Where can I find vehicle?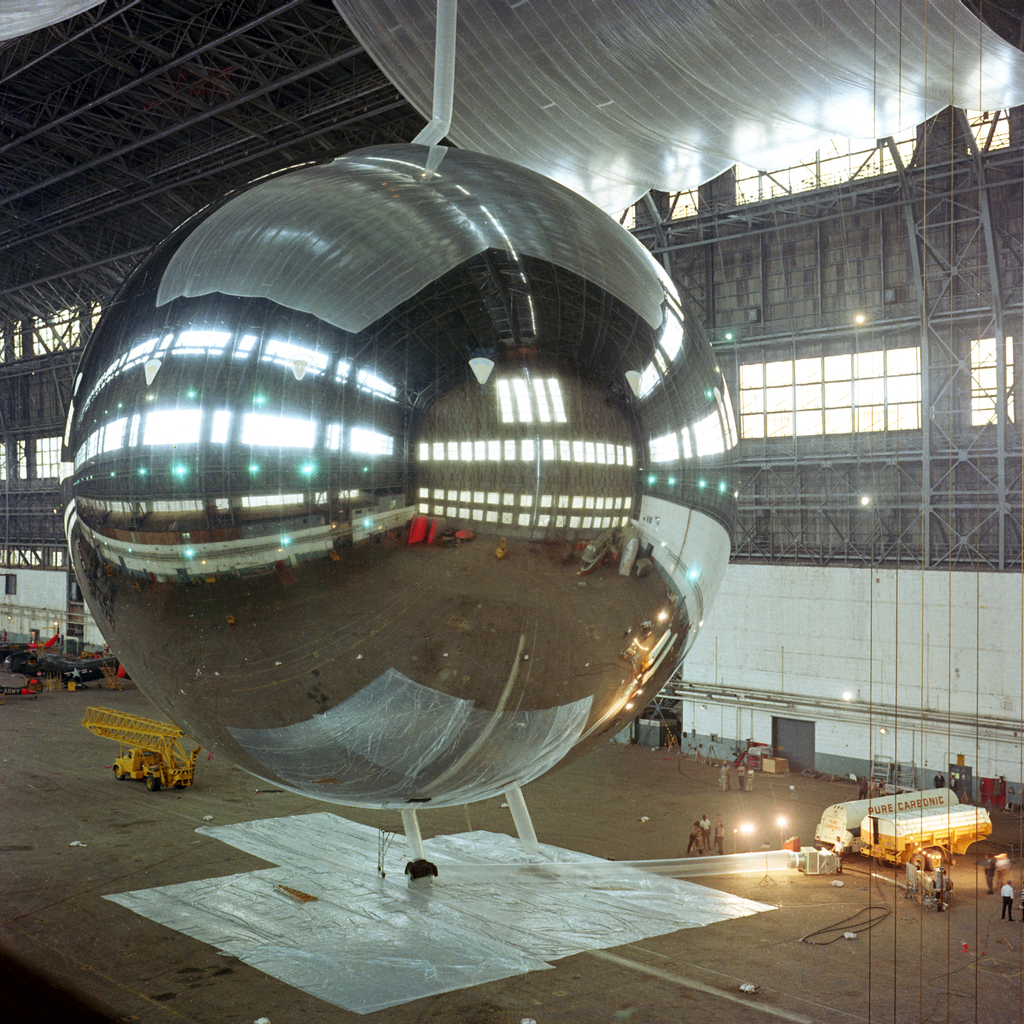
You can find it at bbox=(0, 646, 141, 680).
